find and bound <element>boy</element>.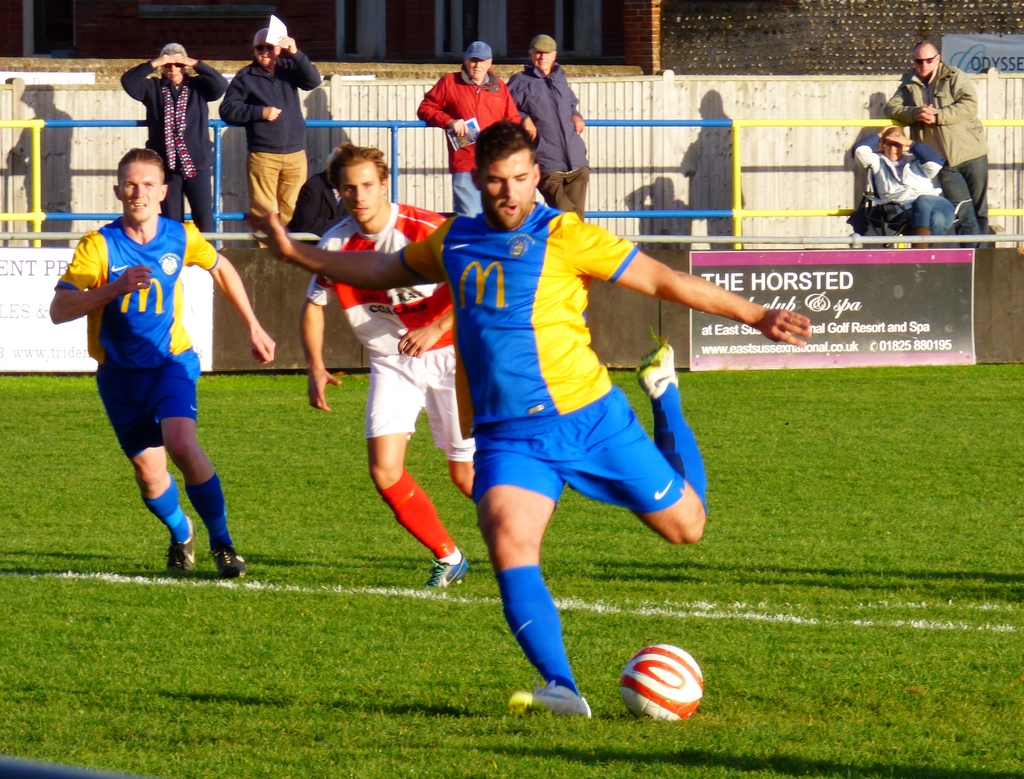
Bound: [296,134,479,596].
